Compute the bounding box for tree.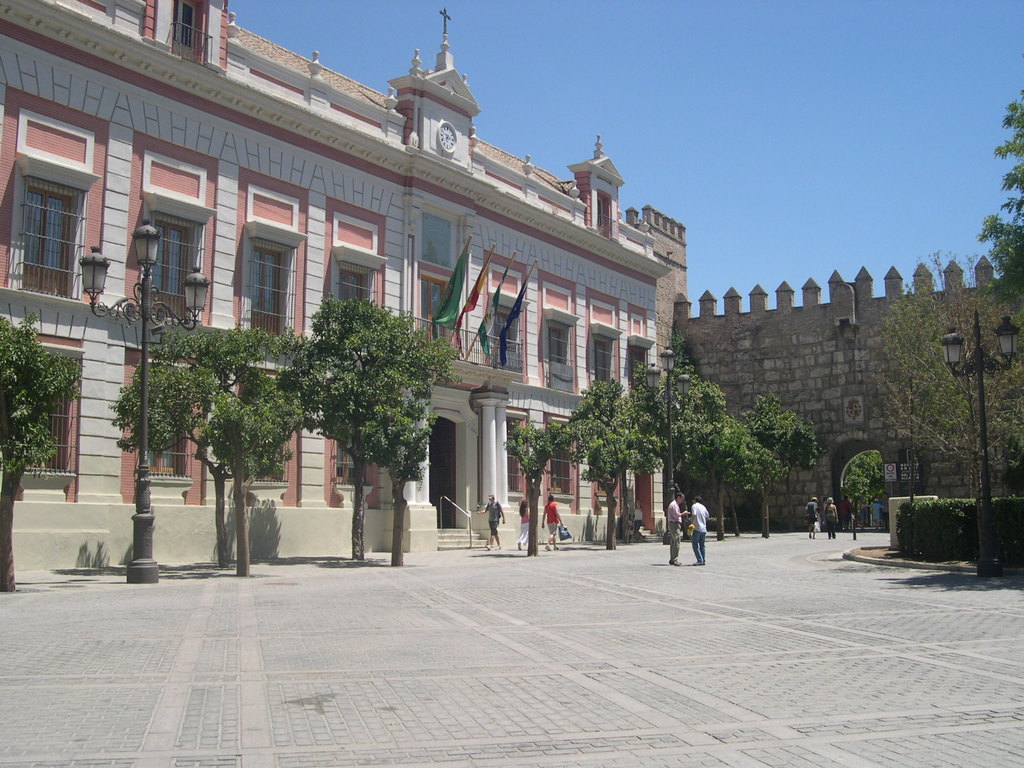
box(837, 442, 890, 511).
